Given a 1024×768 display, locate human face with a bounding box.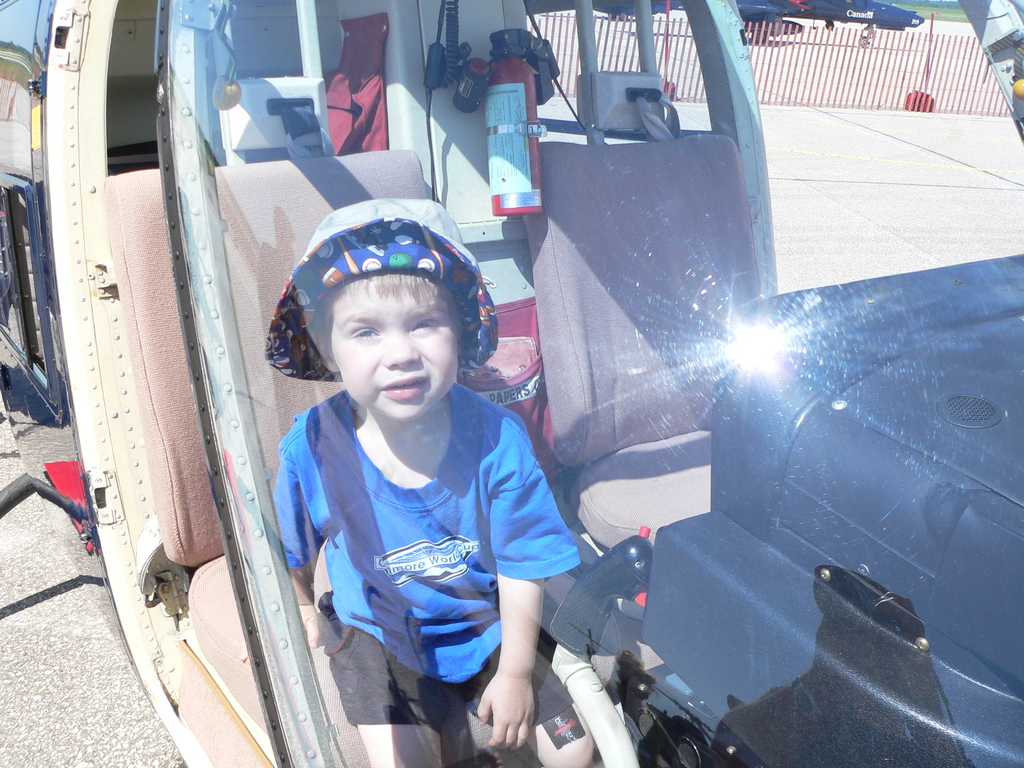
Located: [321,276,459,428].
